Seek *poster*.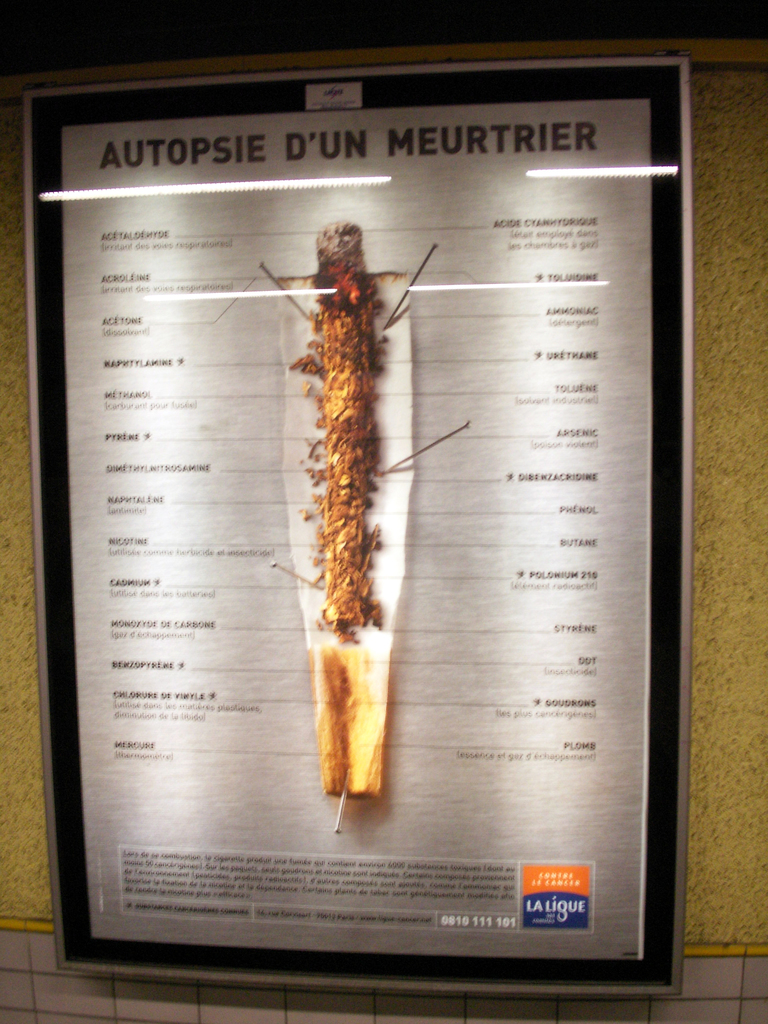
pyautogui.locateOnScreen(53, 105, 652, 966).
